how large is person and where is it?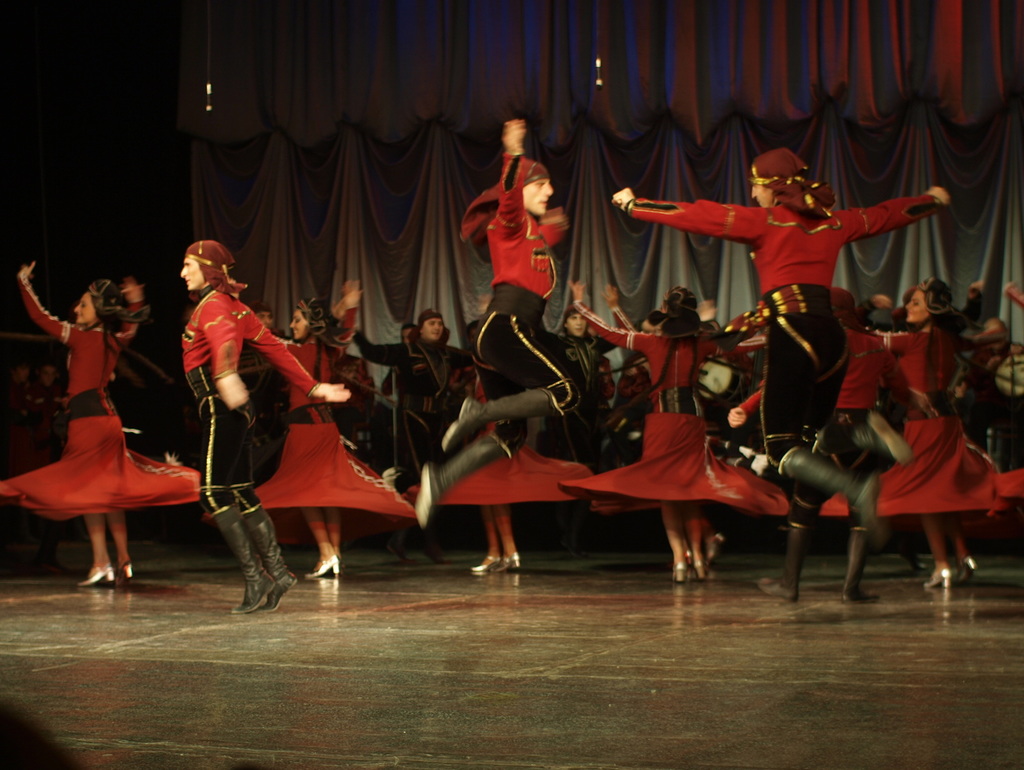
Bounding box: bbox=(617, 142, 948, 537).
